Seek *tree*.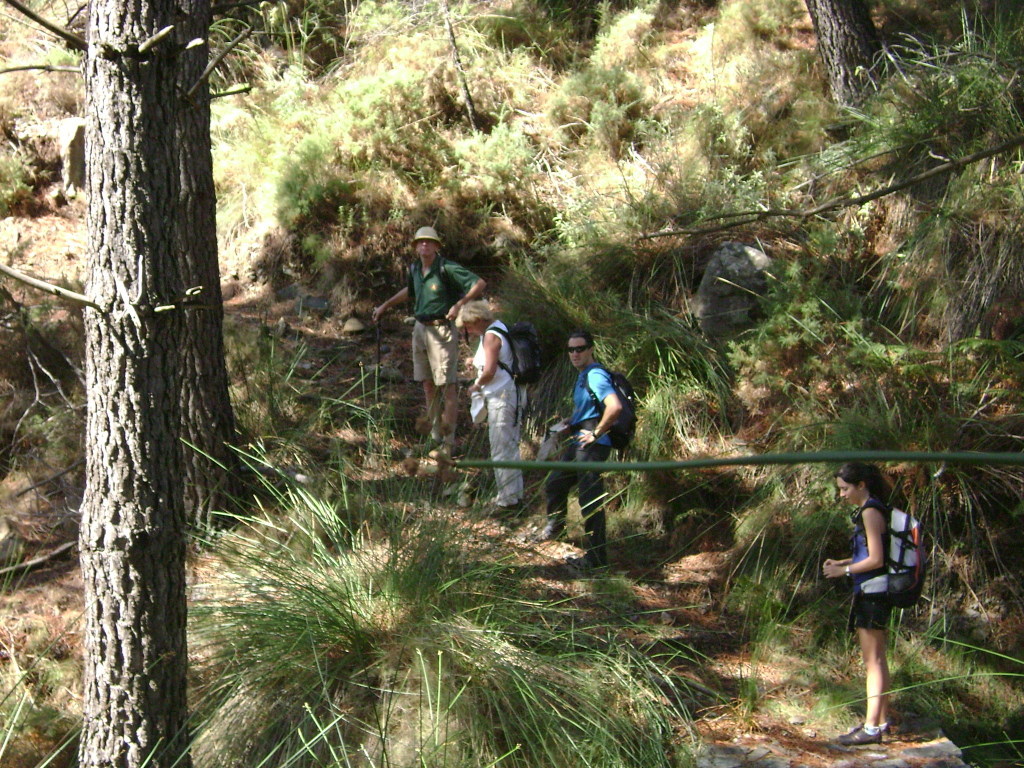
73/0/245/767.
